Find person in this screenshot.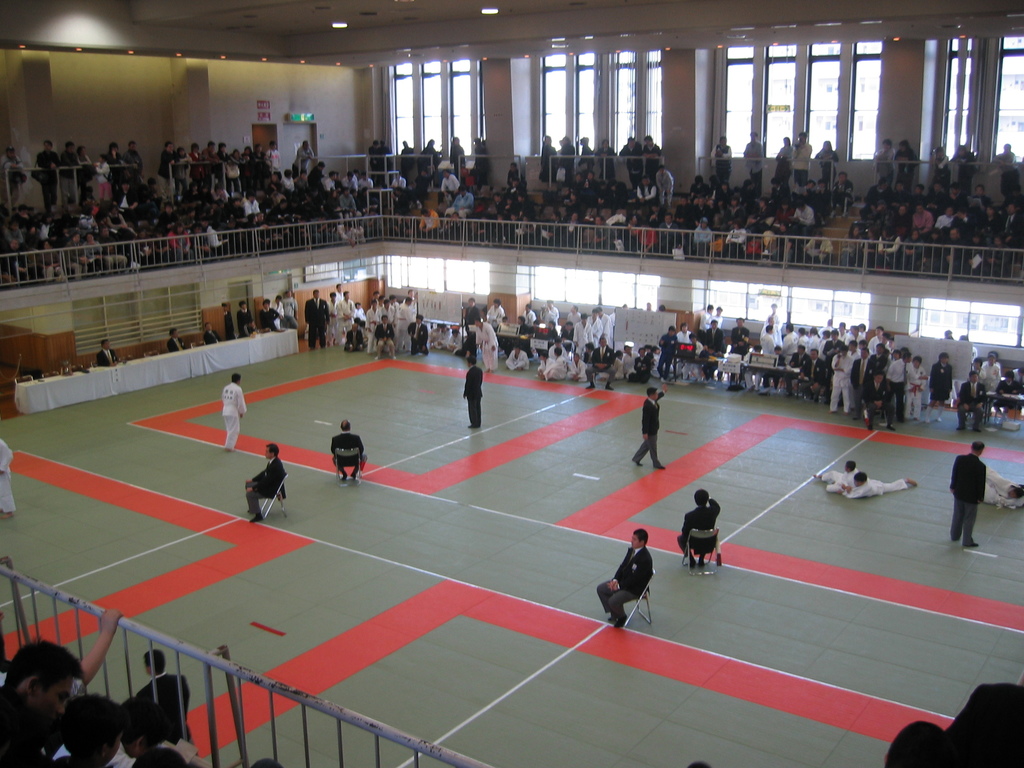
The bounding box for person is [x1=986, y1=464, x2=1023, y2=502].
